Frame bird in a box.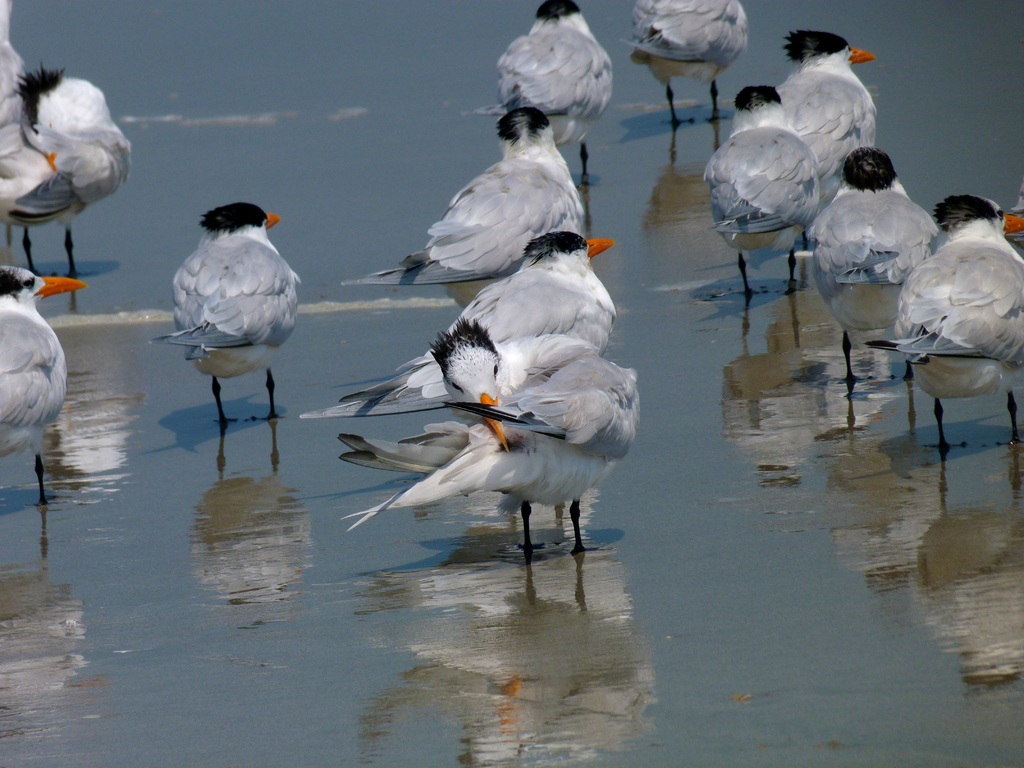
(x1=294, y1=227, x2=612, y2=421).
